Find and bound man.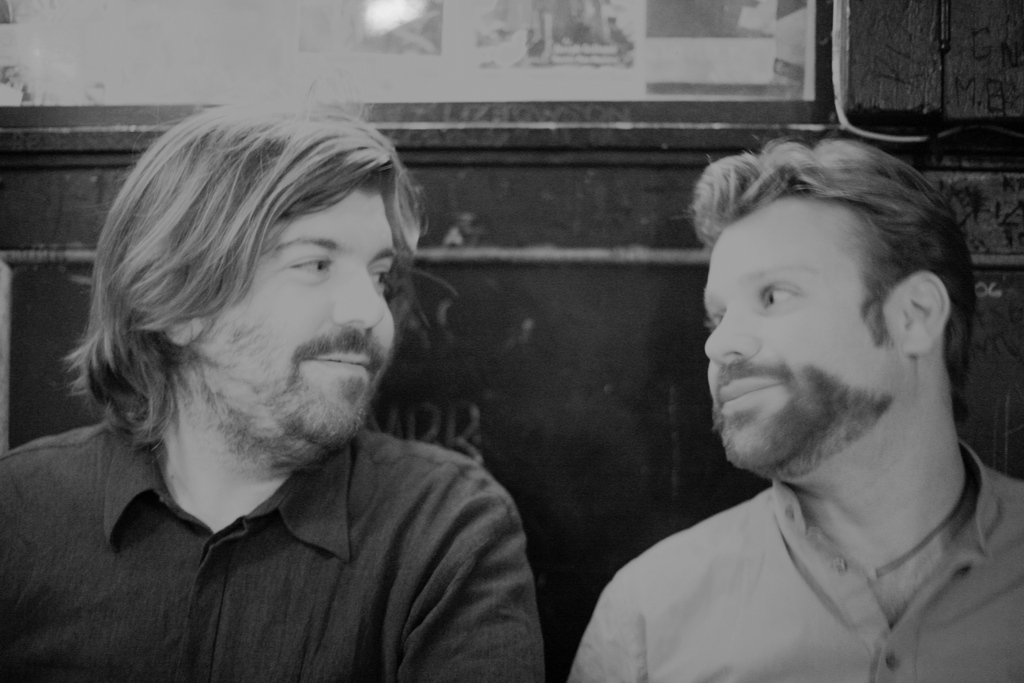
Bound: (535,115,1023,682).
